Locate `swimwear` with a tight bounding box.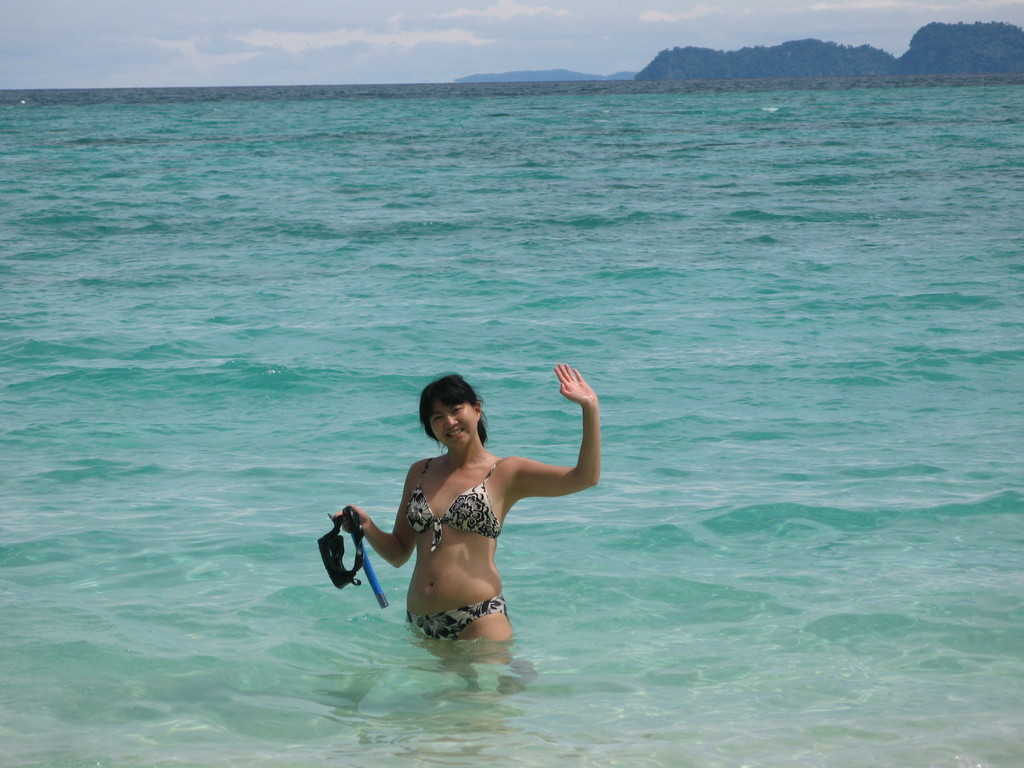
399:451:509:556.
